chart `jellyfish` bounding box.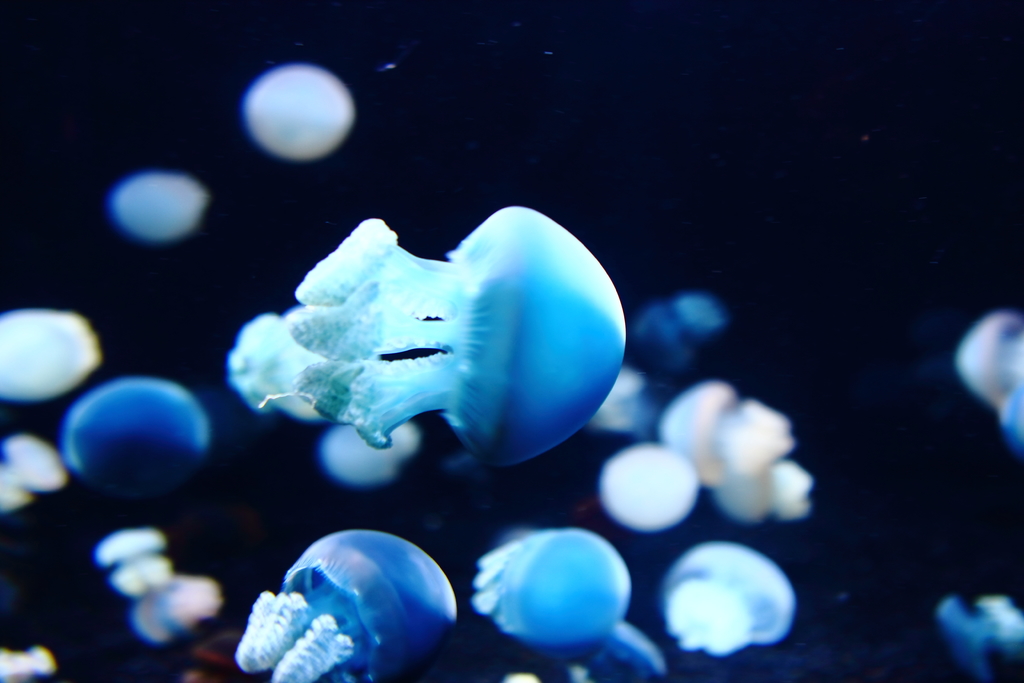
Charted: (x1=97, y1=523, x2=220, y2=645).
